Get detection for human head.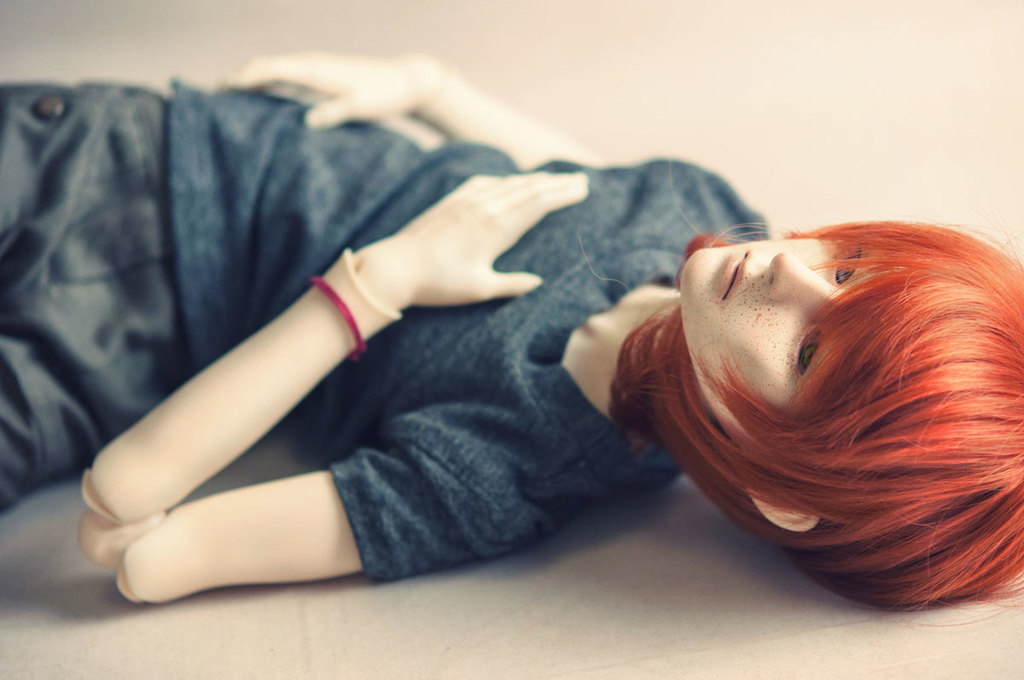
Detection: (678, 208, 1023, 599).
